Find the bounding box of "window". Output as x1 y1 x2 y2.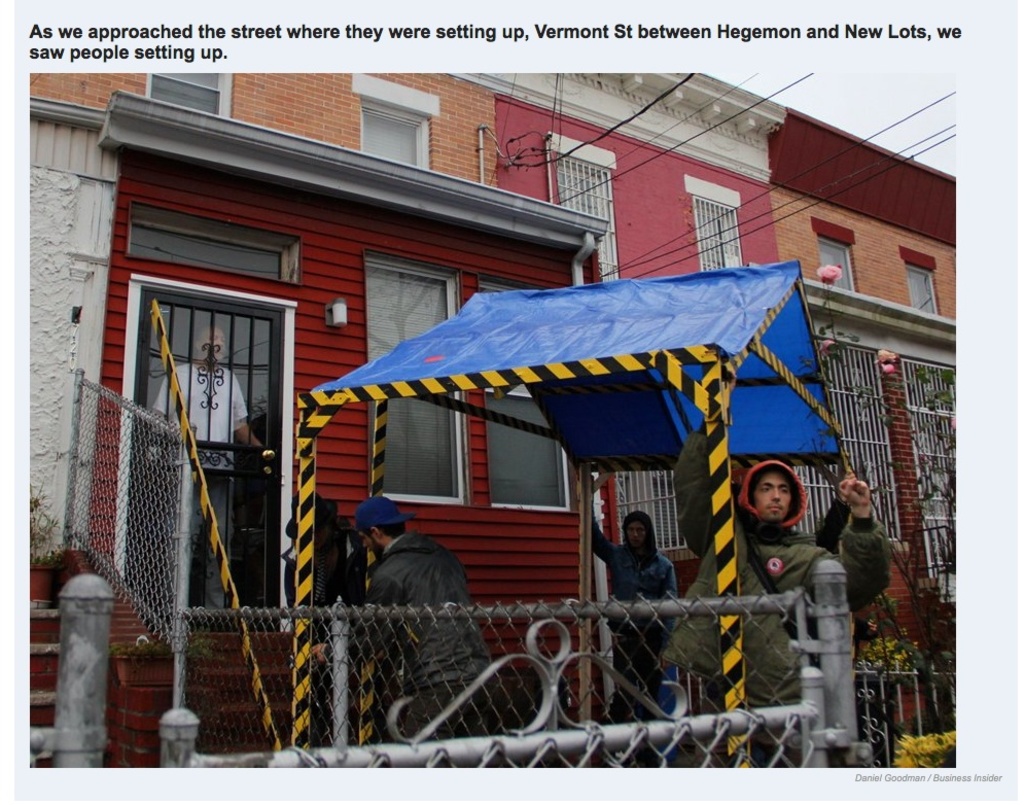
480 275 572 510.
